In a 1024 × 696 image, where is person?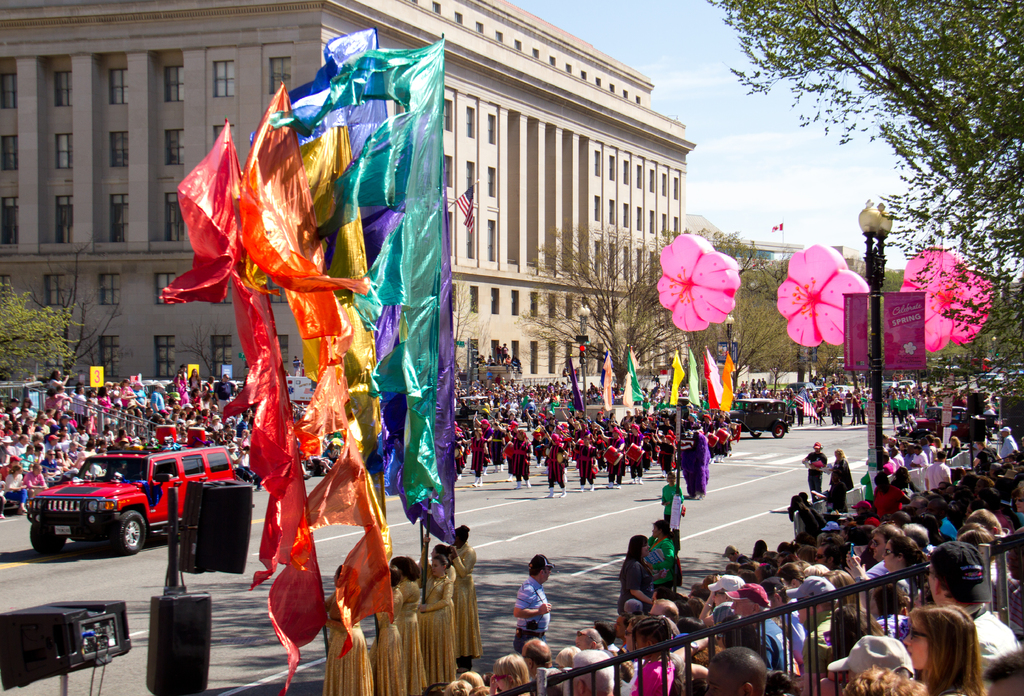
(986, 529, 1023, 650).
